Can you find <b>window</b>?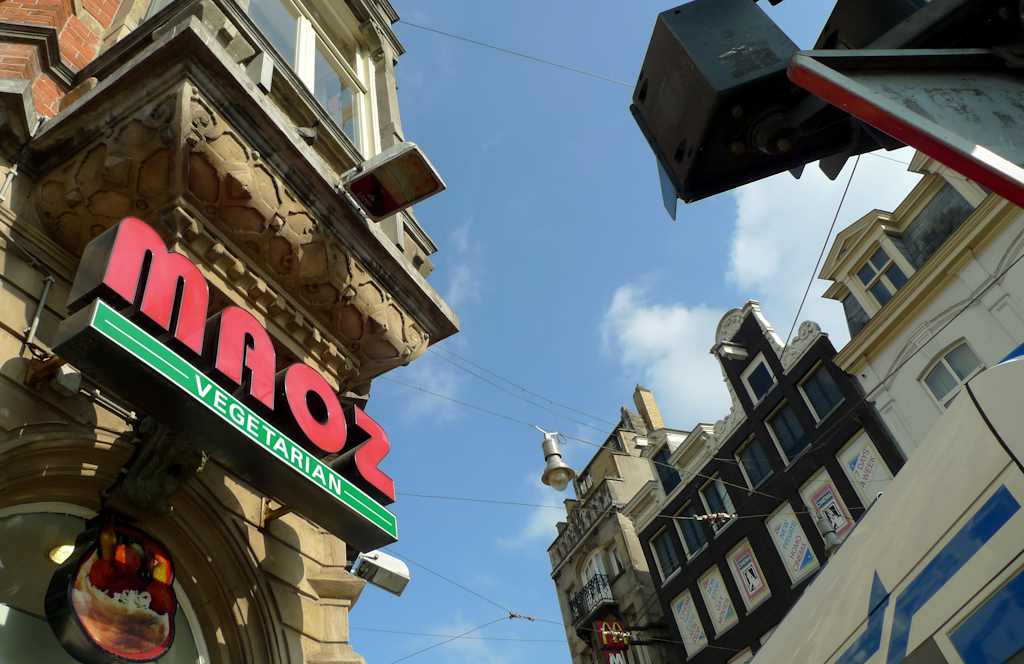
Yes, bounding box: Rect(922, 335, 991, 410).
